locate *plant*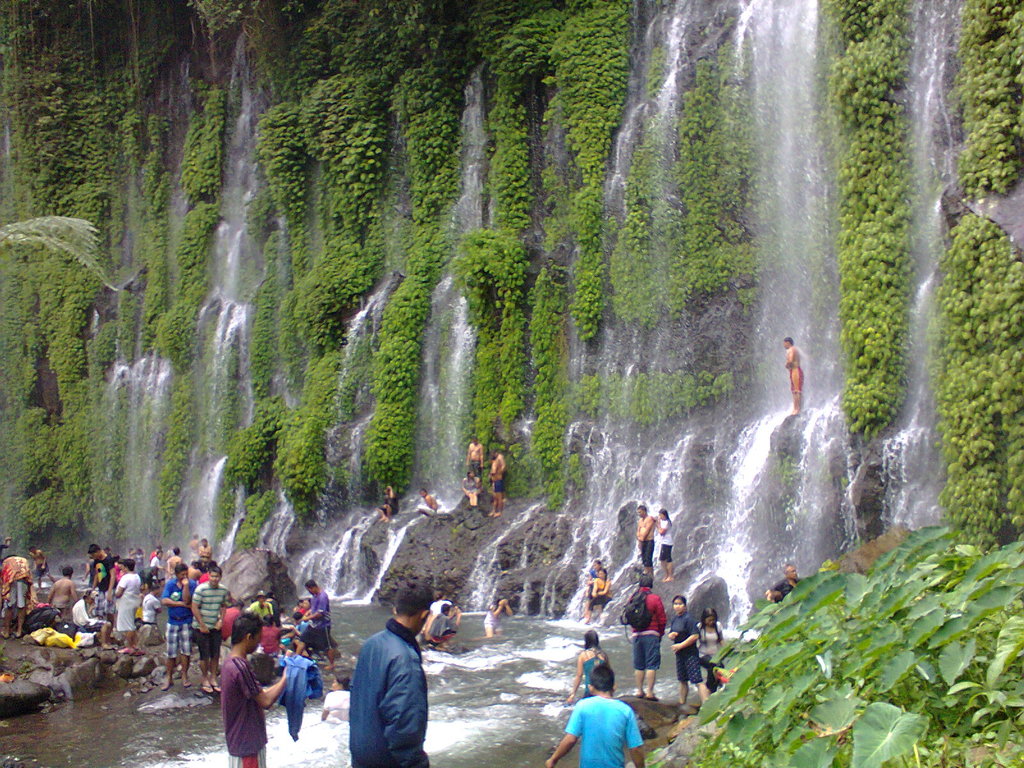
pyautogui.locateOnScreen(610, 140, 652, 328)
